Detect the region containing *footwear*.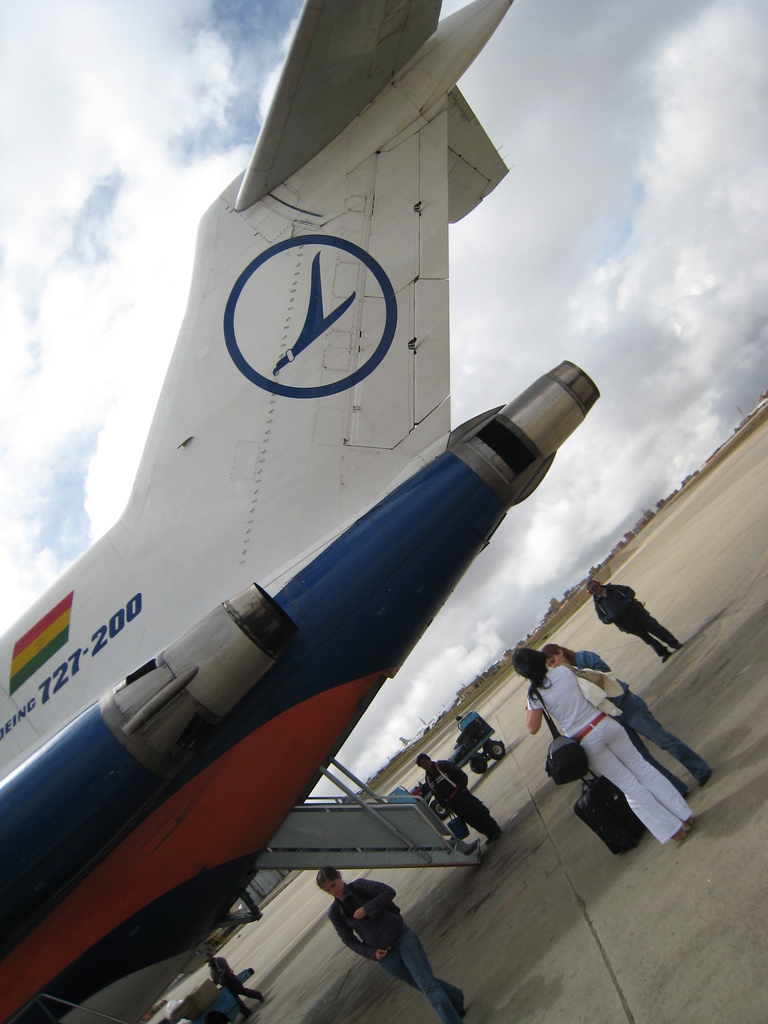
(673, 643, 683, 652).
